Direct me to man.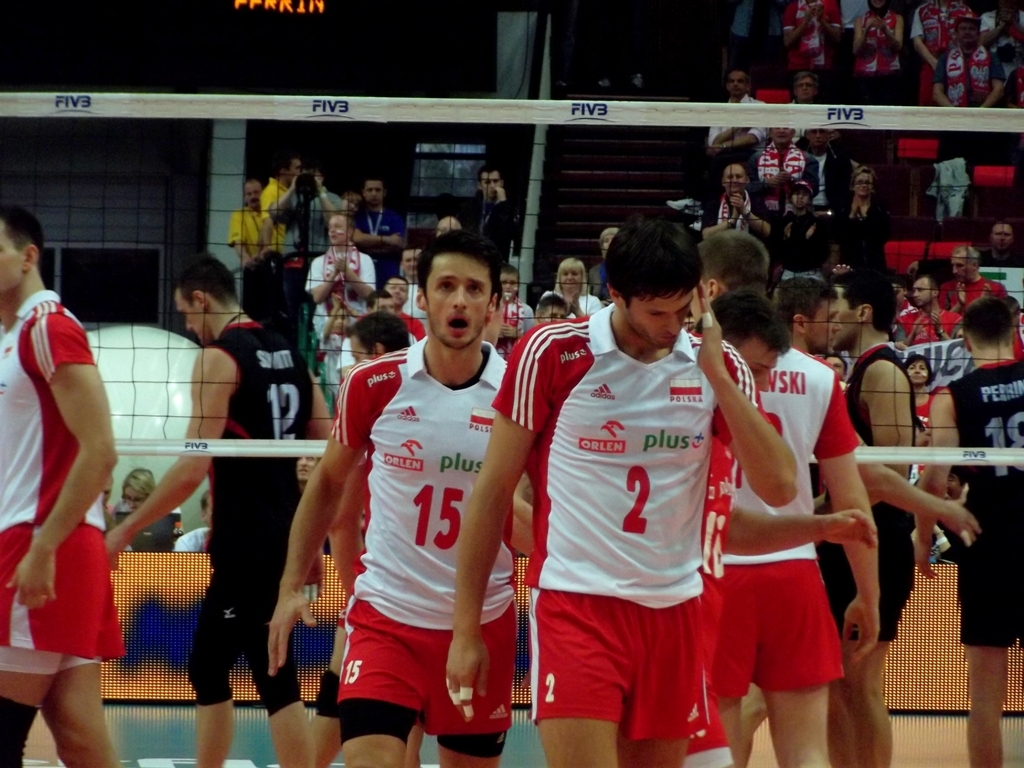
Direction: [left=106, top=249, right=330, bottom=767].
